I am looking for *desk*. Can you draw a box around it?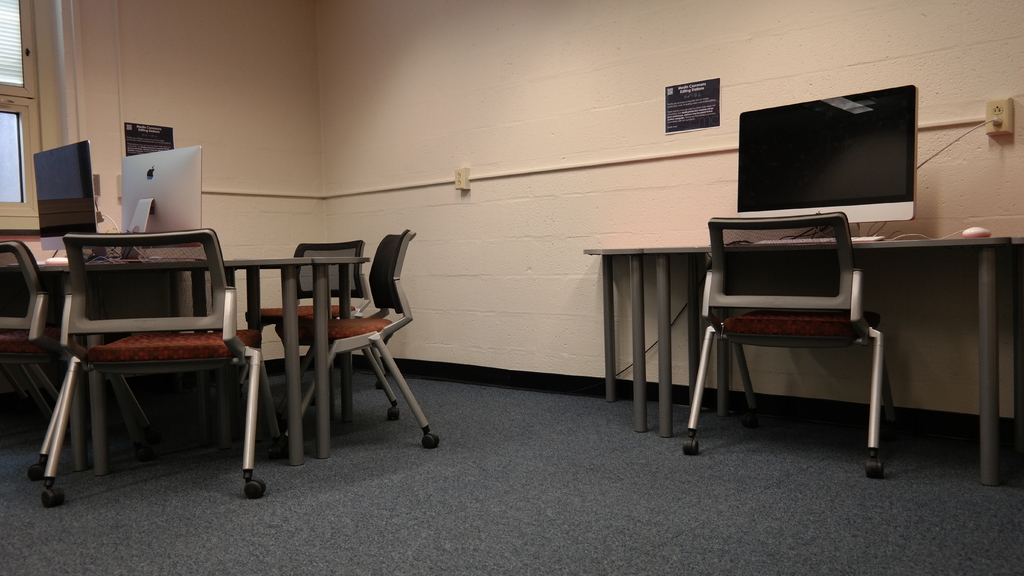
Sure, the bounding box is locate(0, 259, 369, 466).
